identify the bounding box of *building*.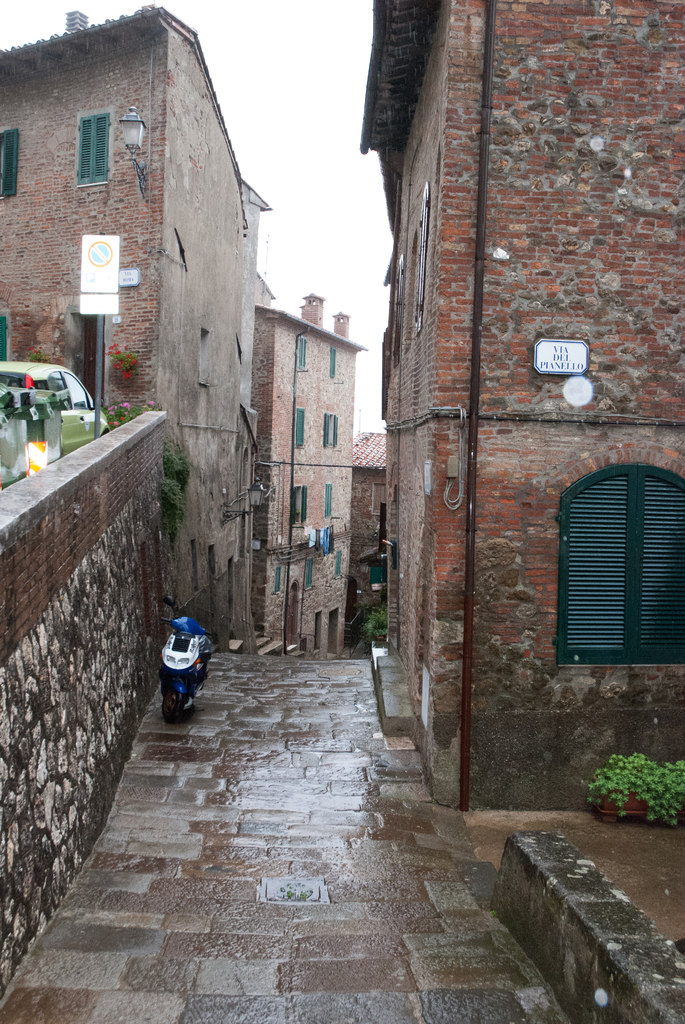
box(0, 5, 385, 1016).
